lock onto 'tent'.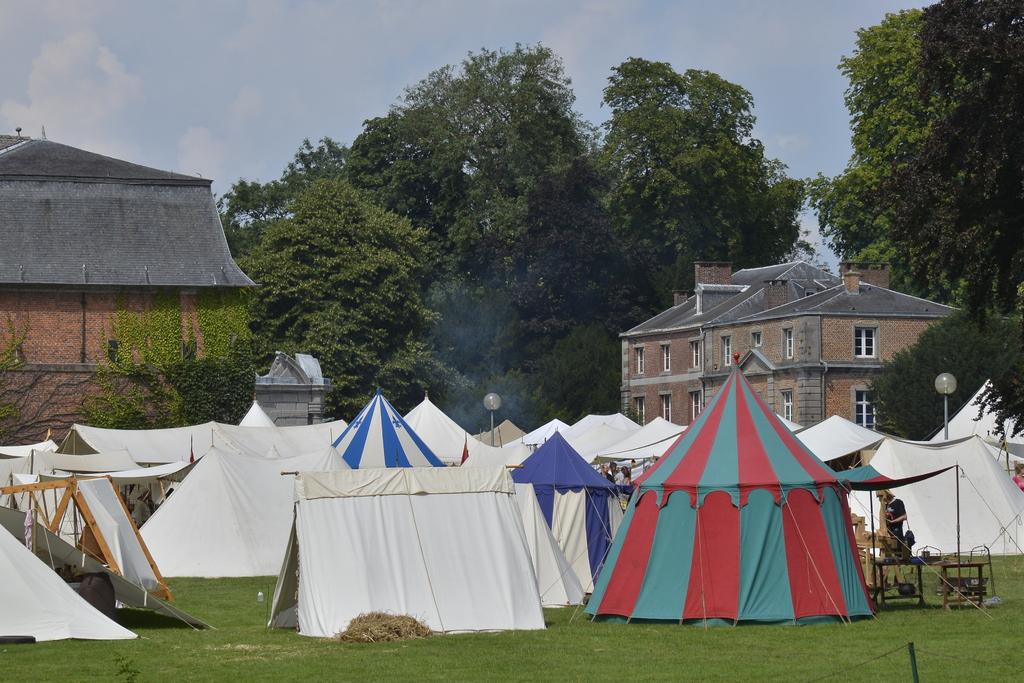
Locked: box(586, 377, 881, 656).
